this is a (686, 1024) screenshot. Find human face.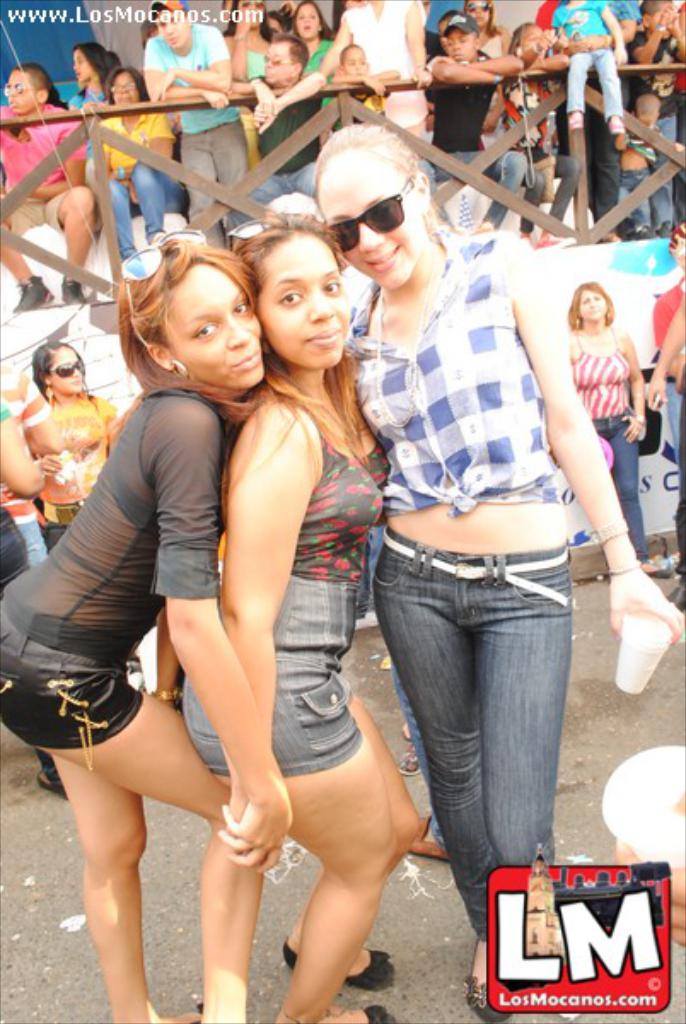
Bounding box: pyautogui.locateOnScreen(261, 232, 348, 367).
